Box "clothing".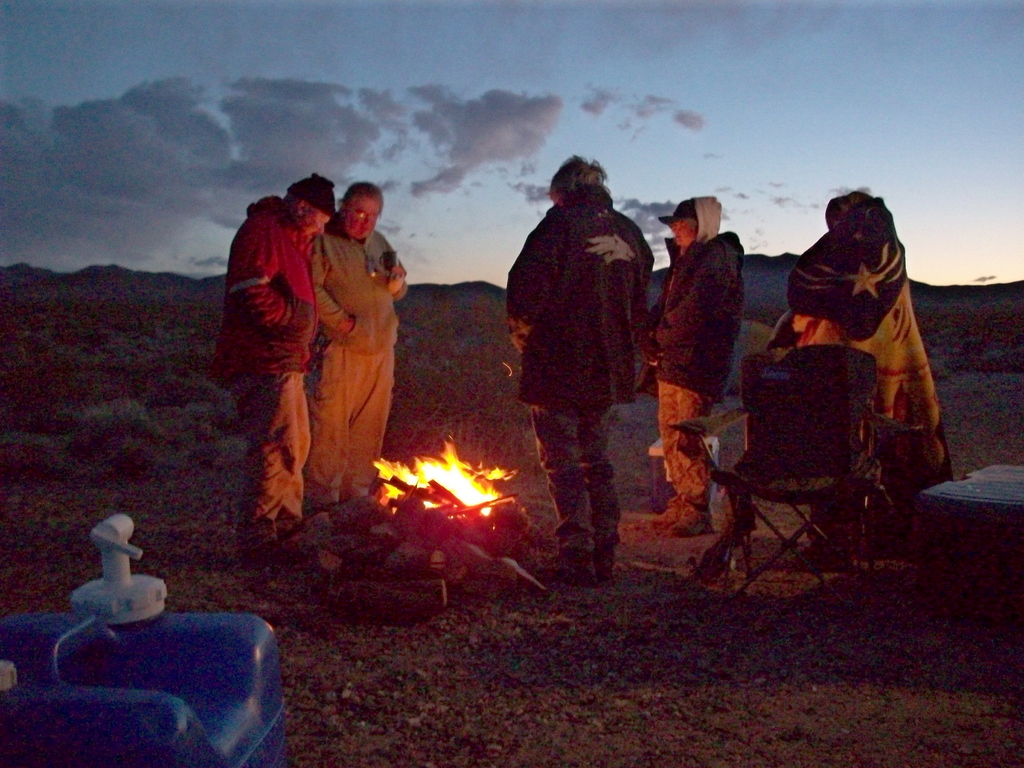
(x1=506, y1=138, x2=658, y2=564).
